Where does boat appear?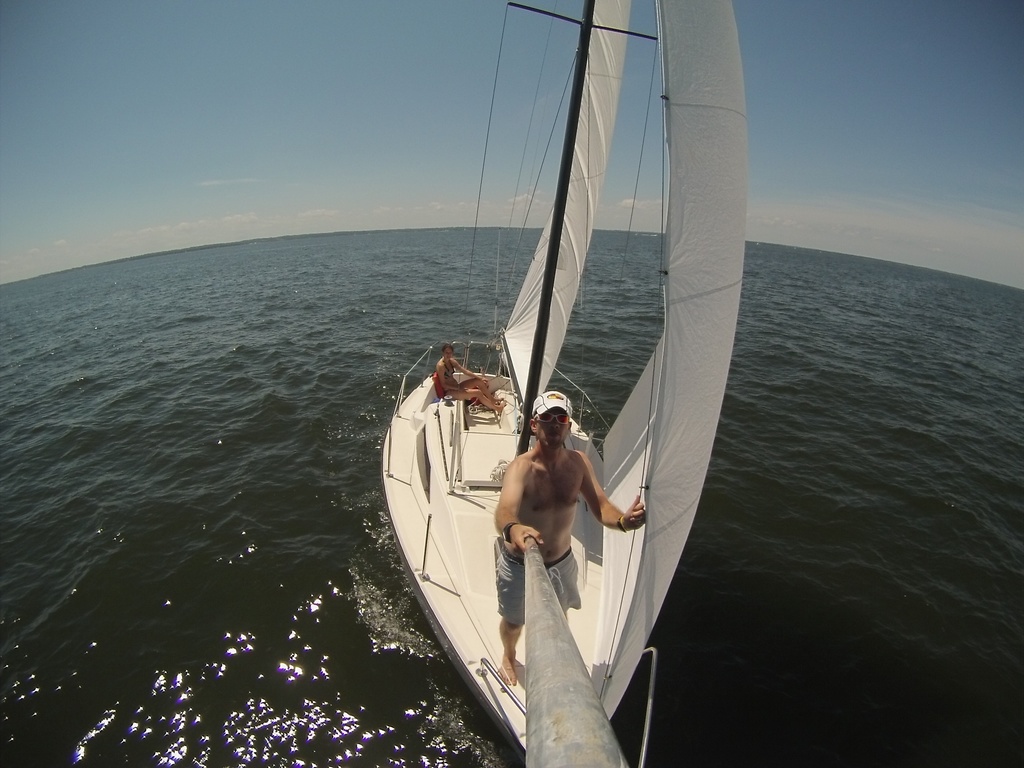
Appears at [358, 0, 744, 767].
